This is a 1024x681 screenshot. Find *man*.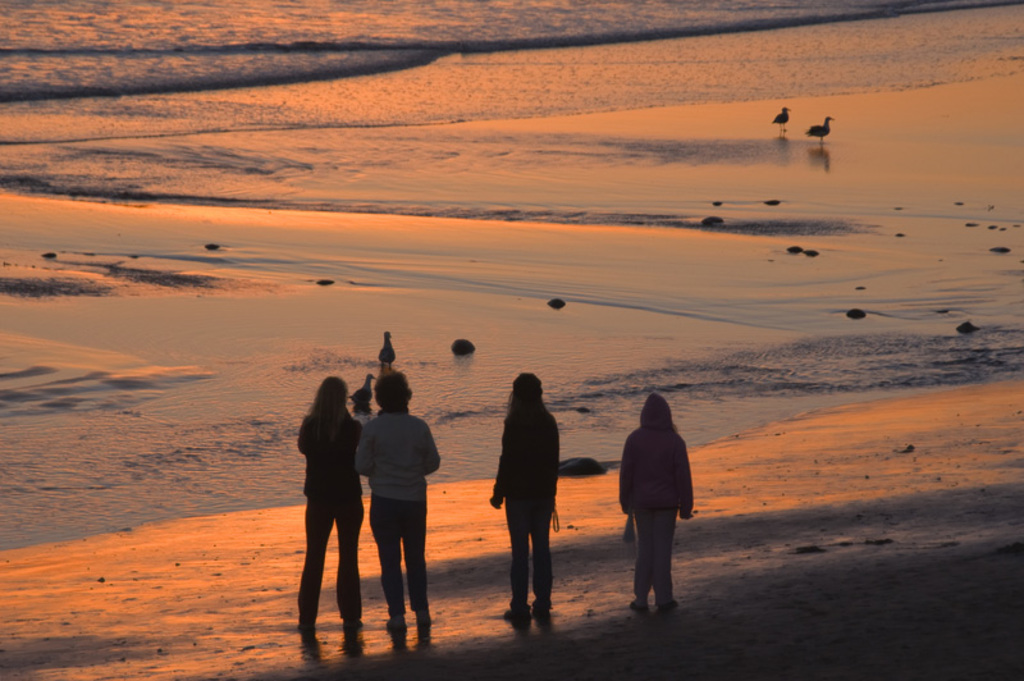
Bounding box: 357, 379, 443, 643.
